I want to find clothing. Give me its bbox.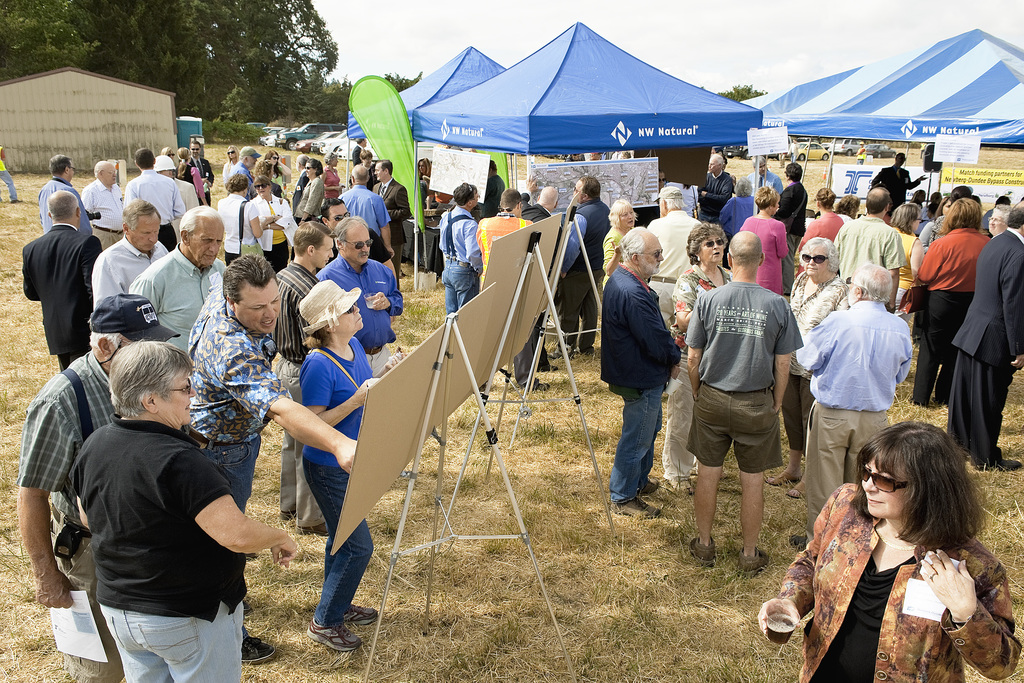
{"left": 259, "top": 258, "right": 324, "bottom": 536}.
